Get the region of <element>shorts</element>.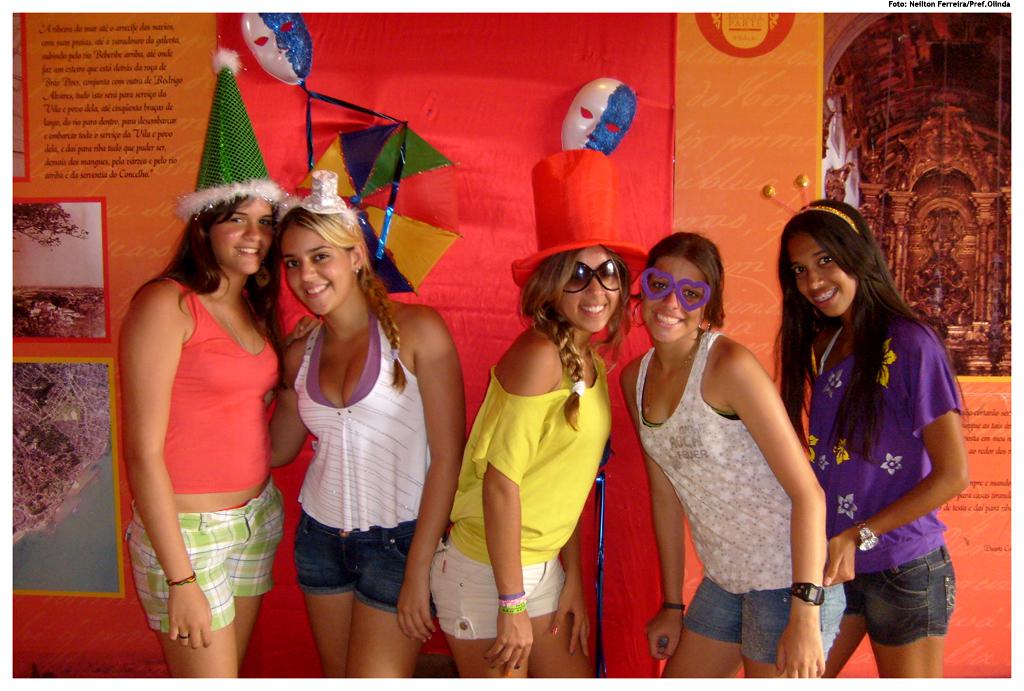
Rect(426, 546, 566, 639).
